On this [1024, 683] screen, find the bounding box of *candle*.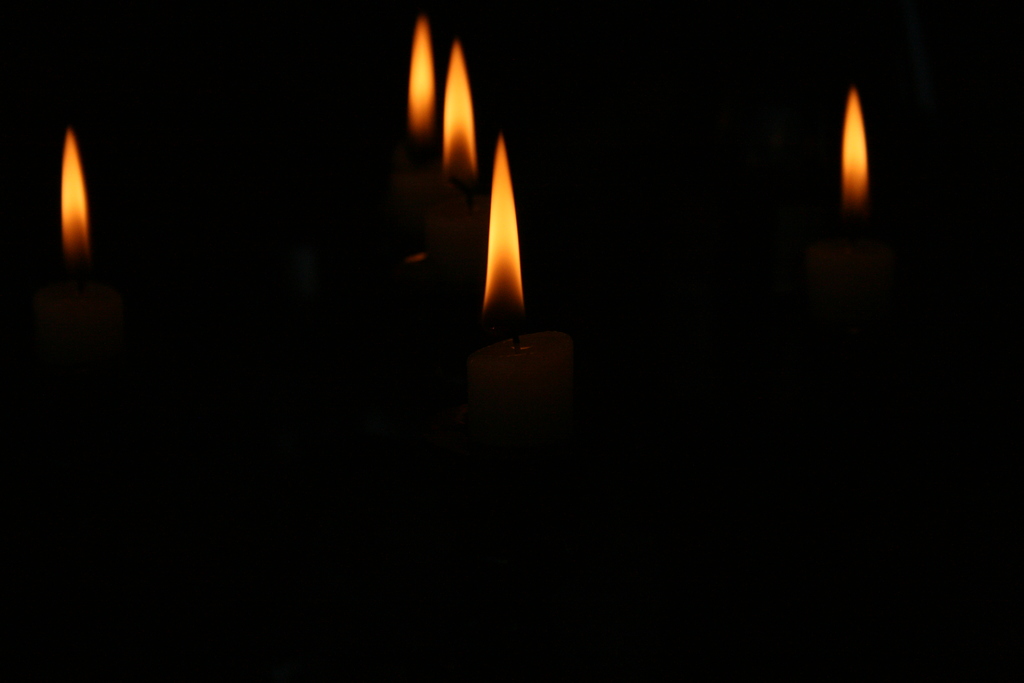
Bounding box: 431/41/489/310.
